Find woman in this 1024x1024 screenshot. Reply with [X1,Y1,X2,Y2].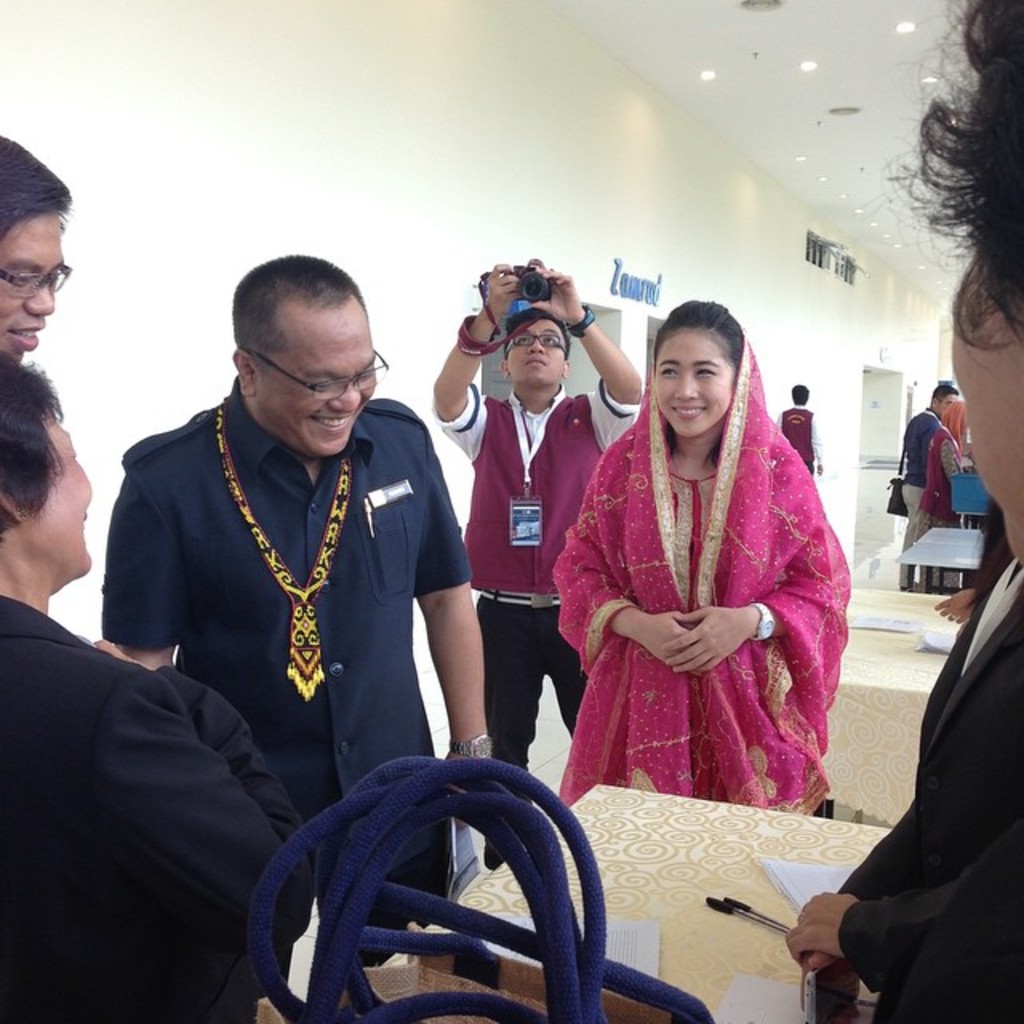
[0,352,320,1022].
